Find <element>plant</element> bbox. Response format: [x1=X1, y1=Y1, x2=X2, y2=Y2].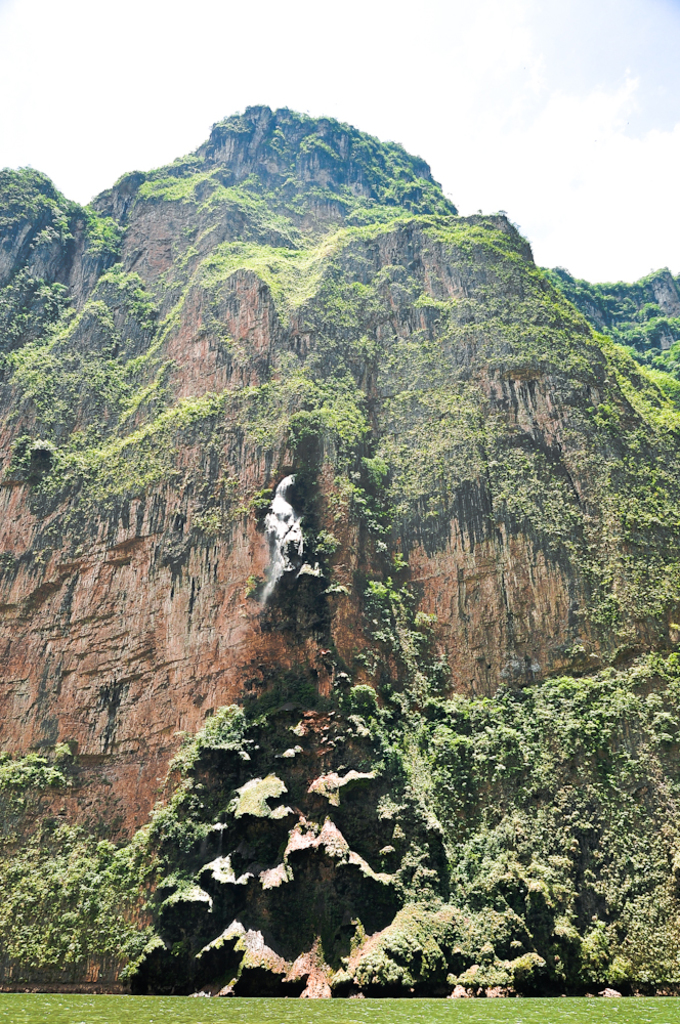
[x1=309, y1=532, x2=341, y2=559].
